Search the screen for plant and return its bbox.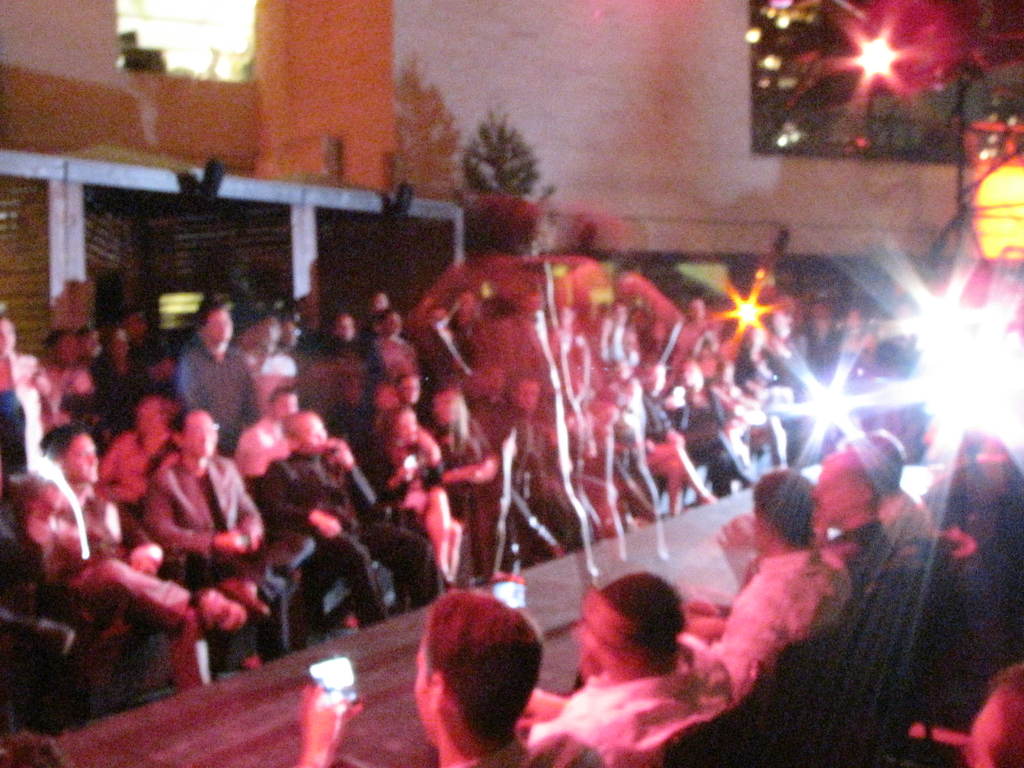
Found: (382,51,467,200).
